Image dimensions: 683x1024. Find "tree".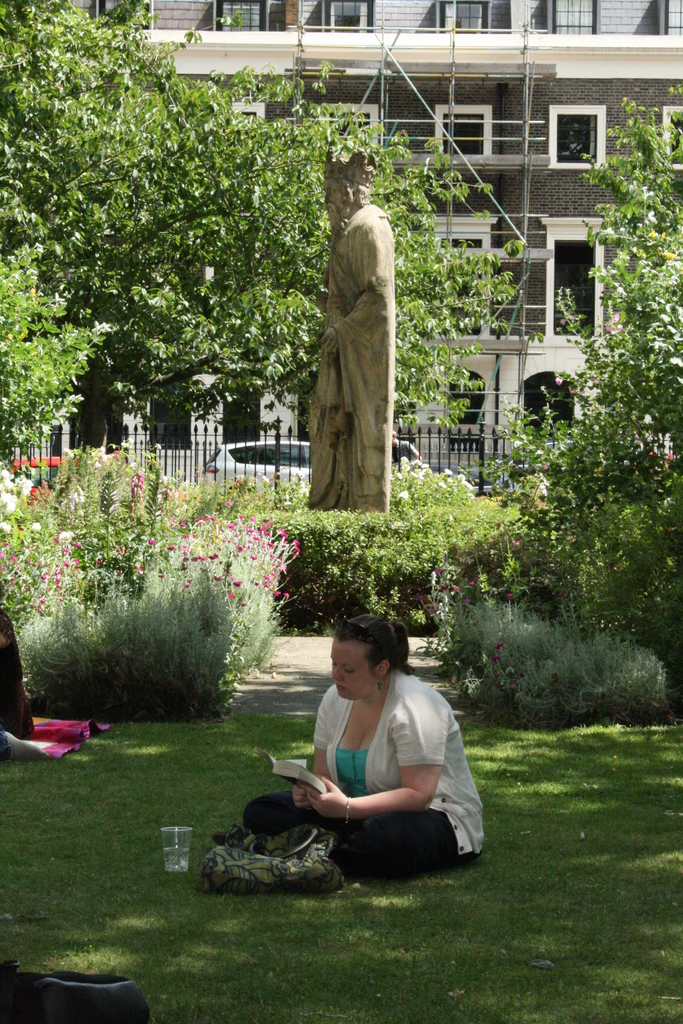
[0, 4, 547, 431].
